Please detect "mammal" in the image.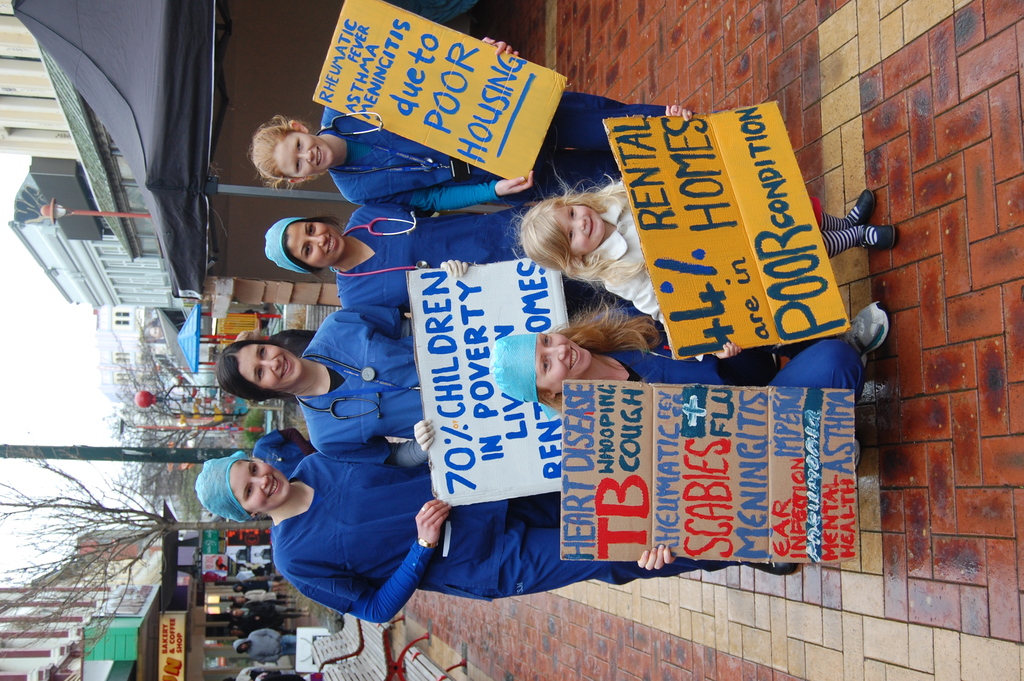
pyautogui.locateOnScreen(216, 306, 426, 465).
